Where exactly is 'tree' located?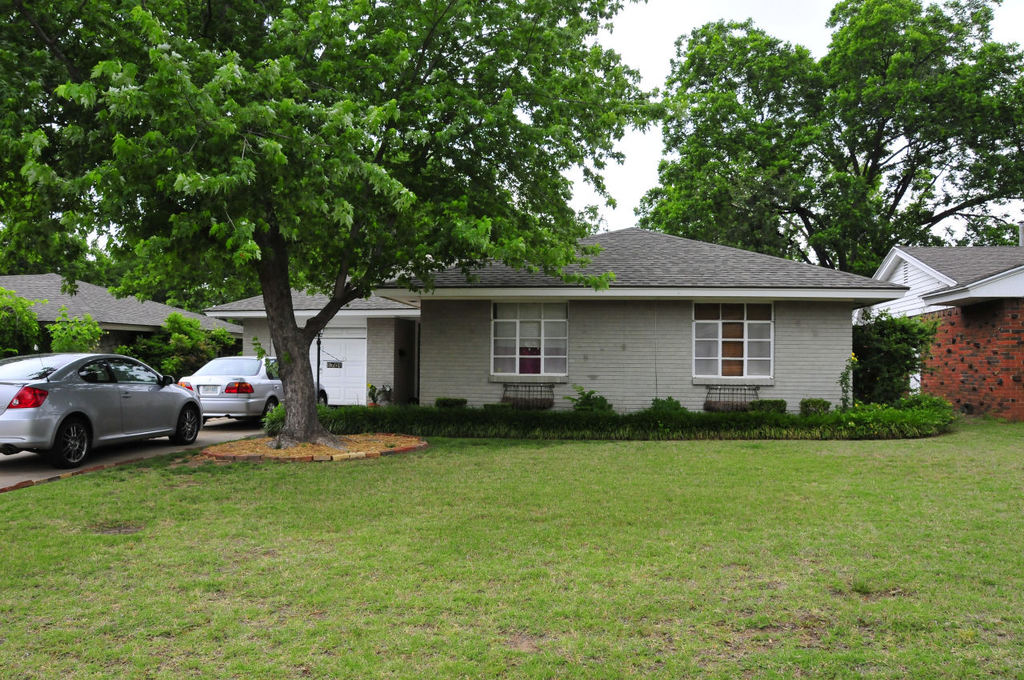
Its bounding box is 848:310:942:406.
